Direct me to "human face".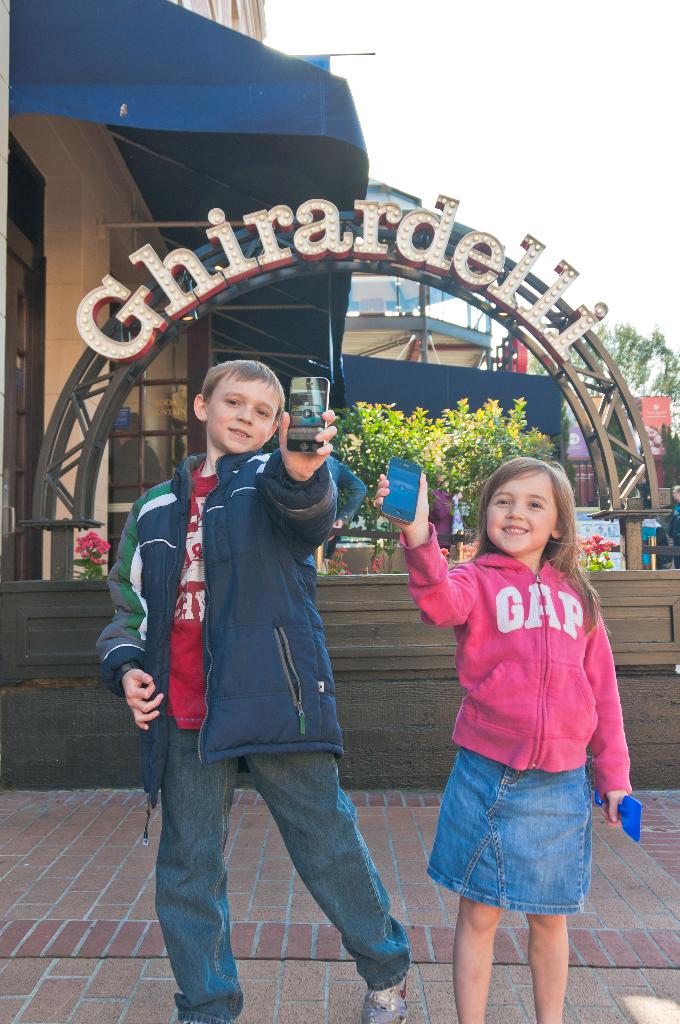
Direction: x1=490, y1=471, x2=555, y2=550.
